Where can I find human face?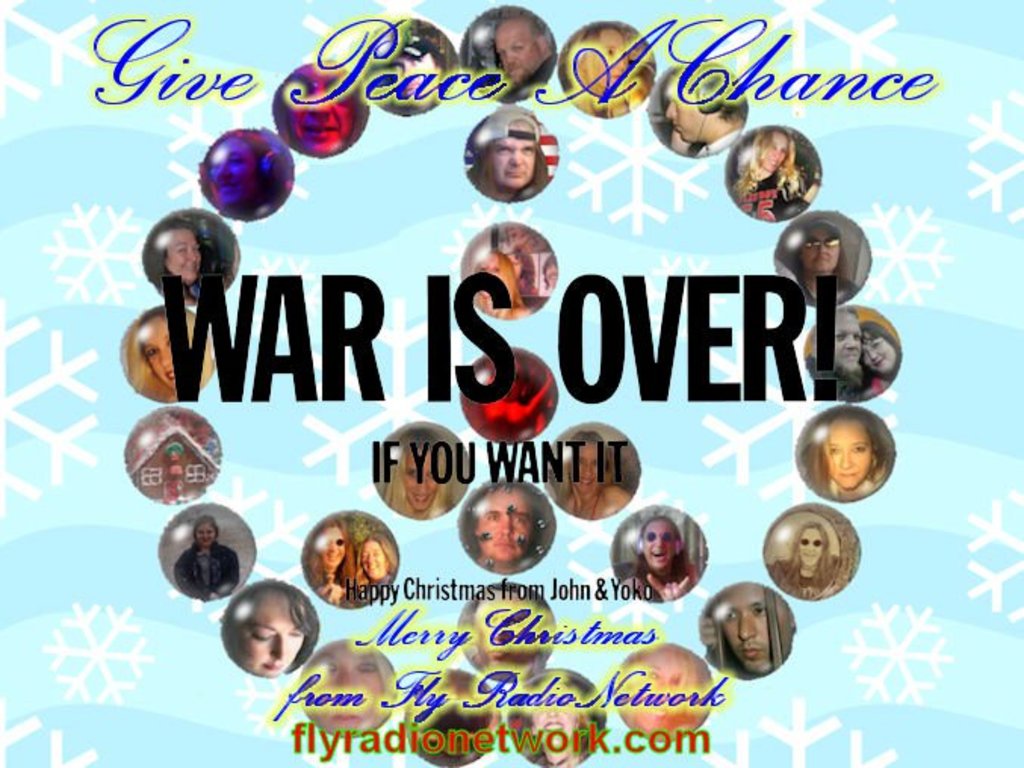
You can find it at box(641, 519, 679, 570).
